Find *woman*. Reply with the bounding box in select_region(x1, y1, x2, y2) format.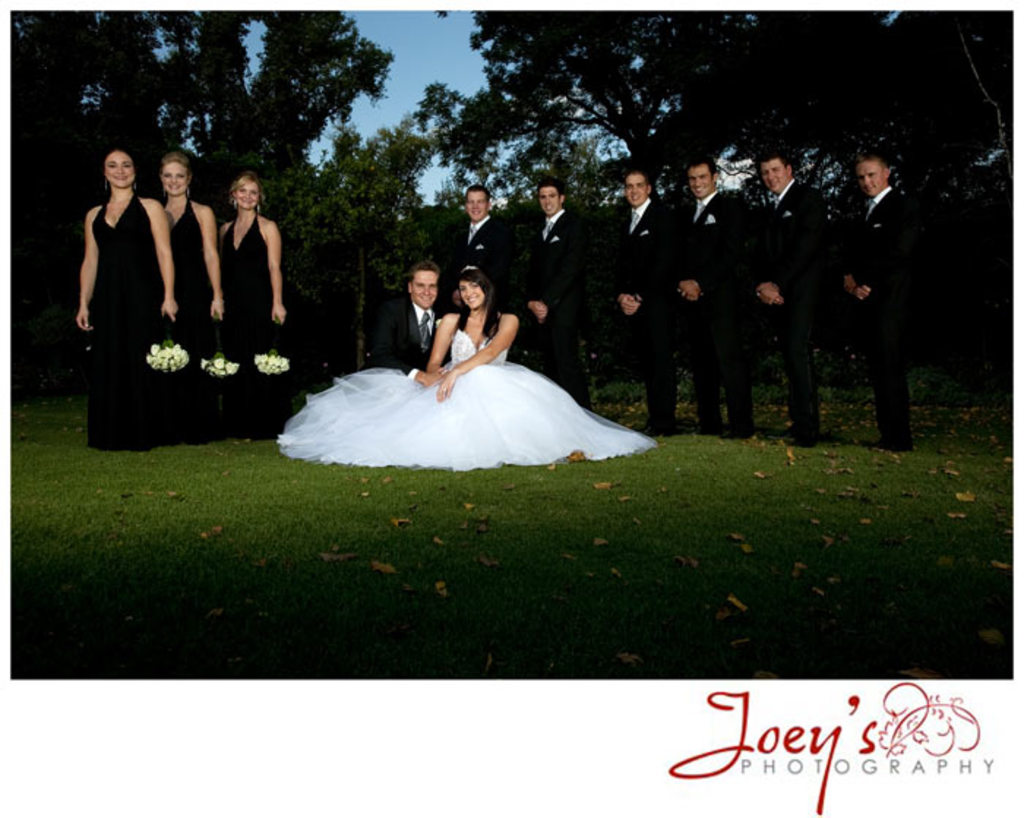
select_region(203, 179, 287, 446).
